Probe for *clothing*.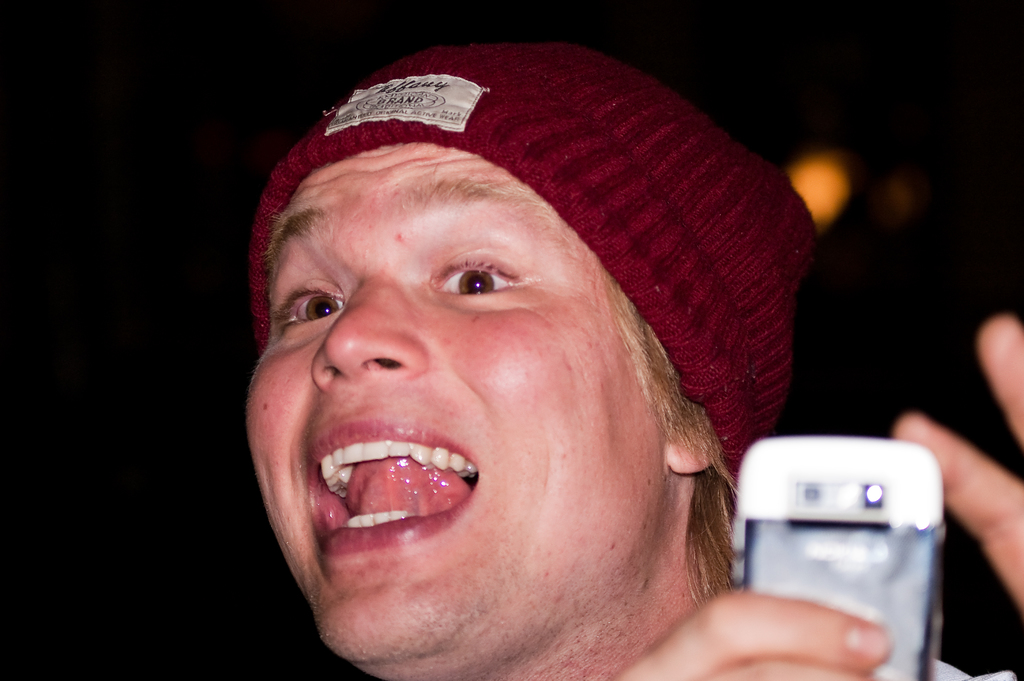
Probe result: <region>228, 28, 830, 490</region>.
